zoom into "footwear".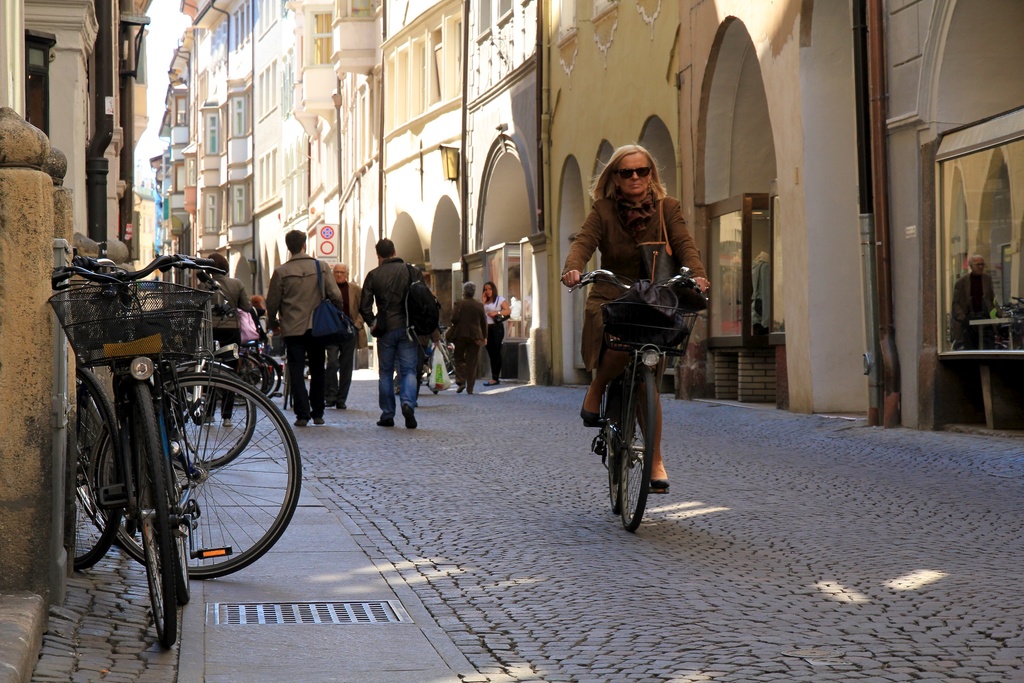
Zoom target: (left=644, top=462, right=676, bottom=491).
